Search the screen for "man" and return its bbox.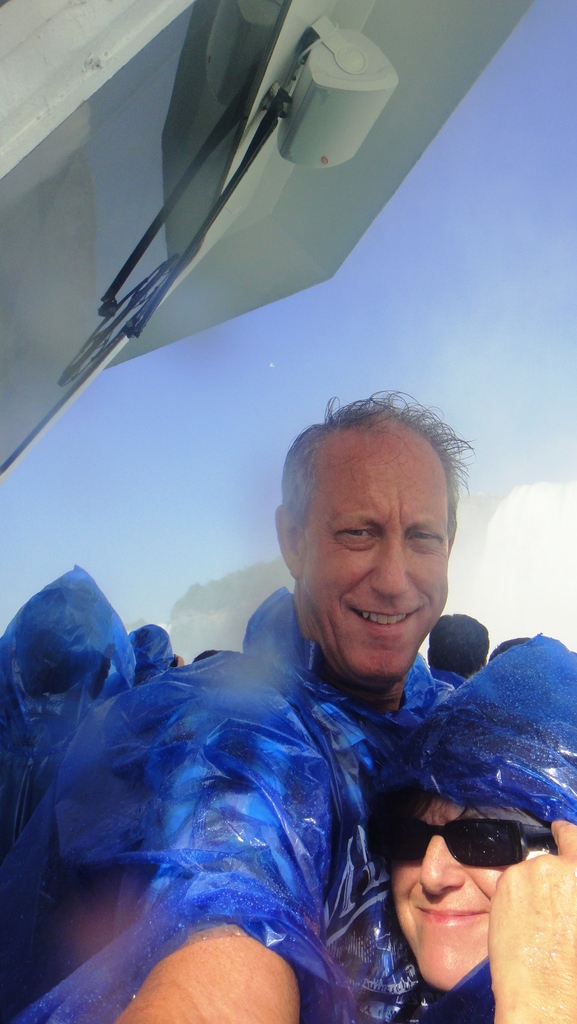
Found: locate(0, 385, 478, 1023).
